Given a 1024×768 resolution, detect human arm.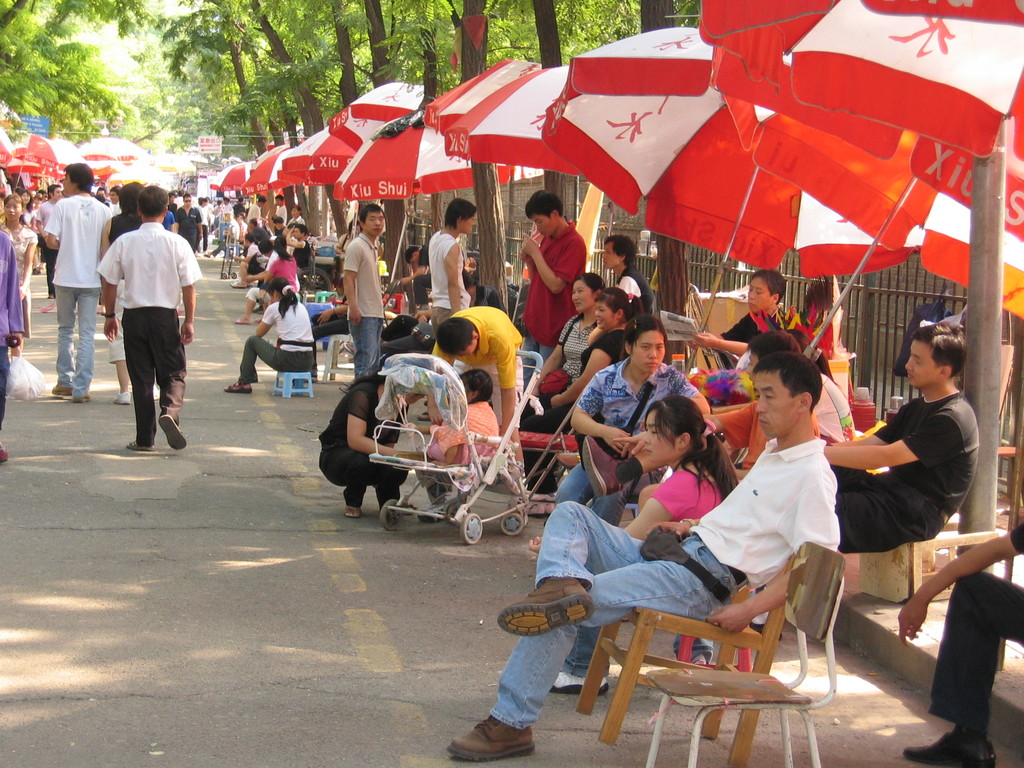
526 322 570 413.
